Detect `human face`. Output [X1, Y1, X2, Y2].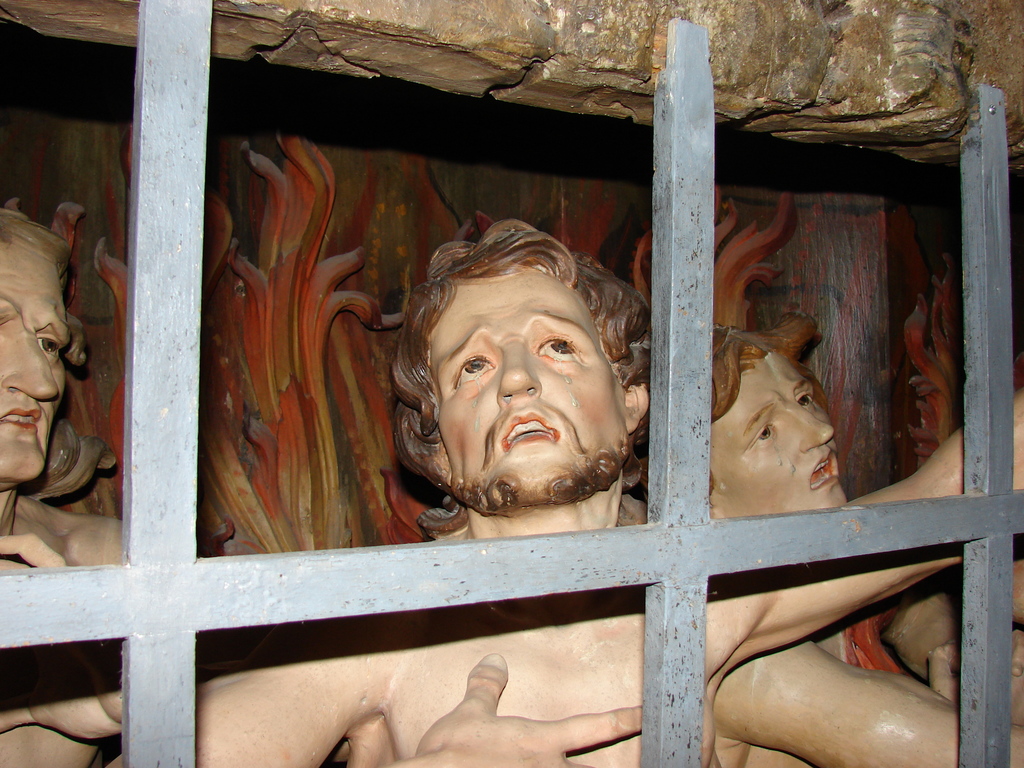
[428, 262, 628, 490].
